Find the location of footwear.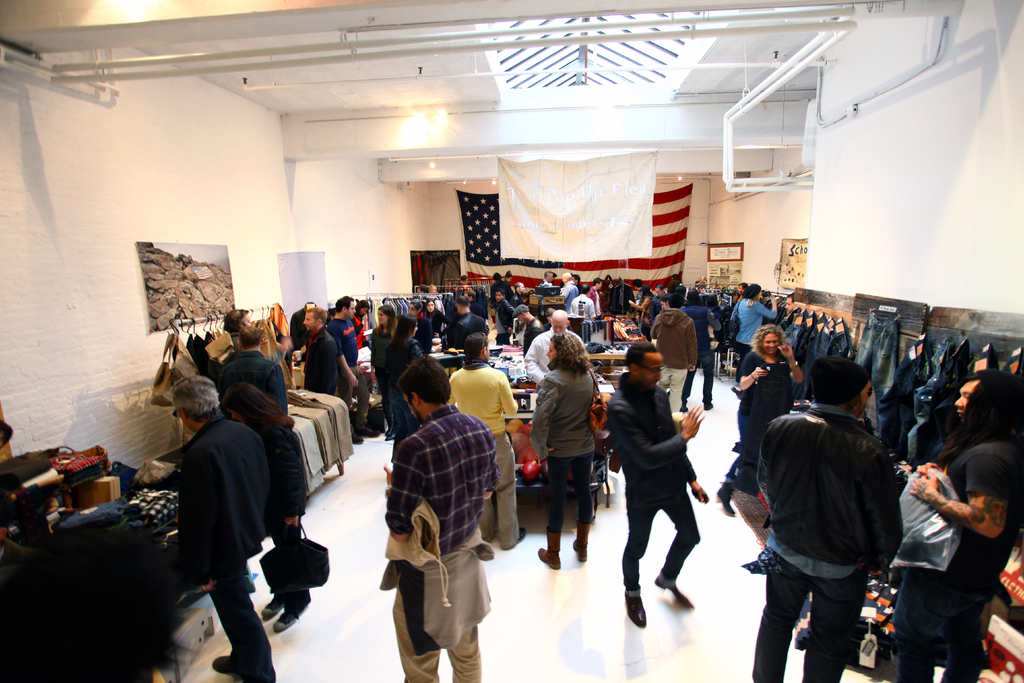
Location: x1=267 y1=596 x2=277 y2=618.
